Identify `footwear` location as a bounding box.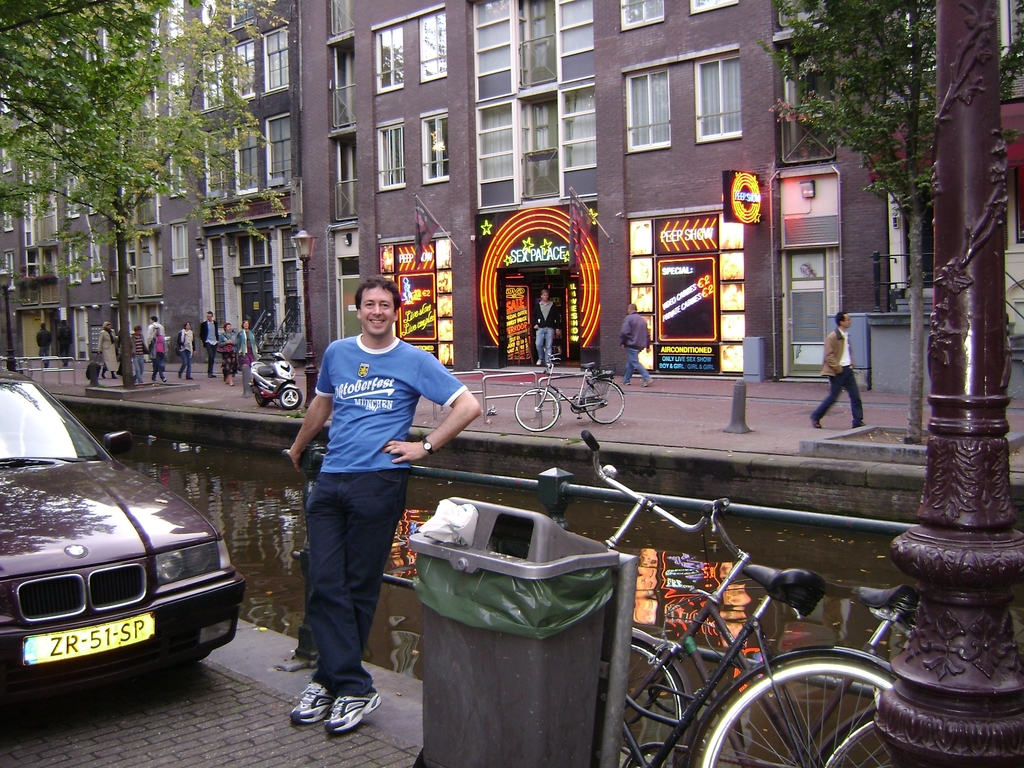
pyautogui.locateOnScreen(287, 678, 333, 728).
